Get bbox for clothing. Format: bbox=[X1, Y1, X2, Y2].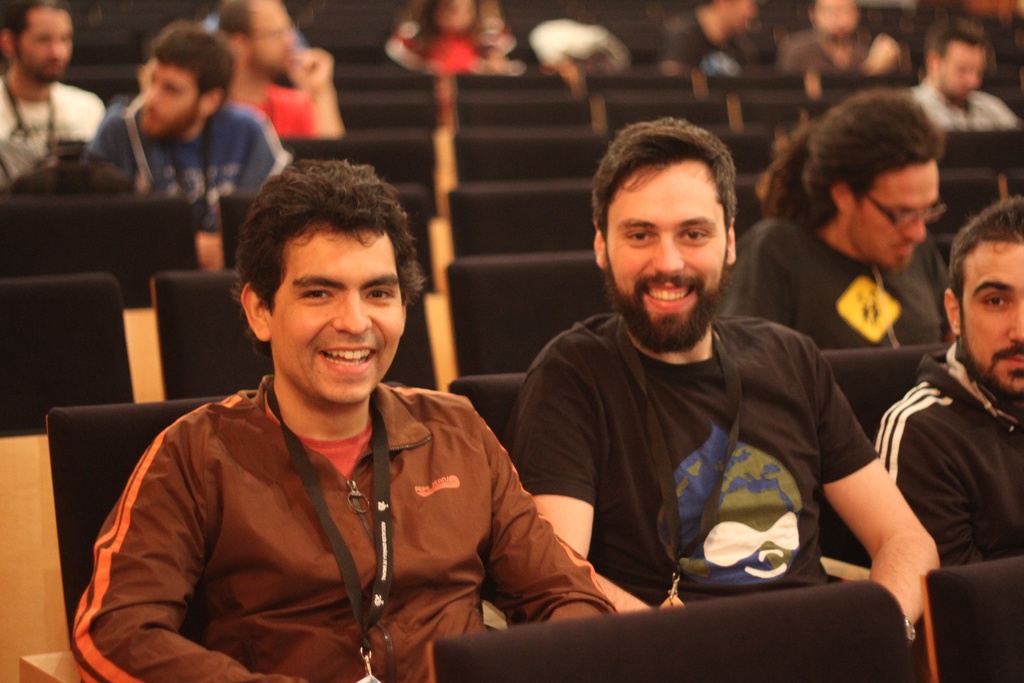
bbox=[716, 219, 961, 352].
